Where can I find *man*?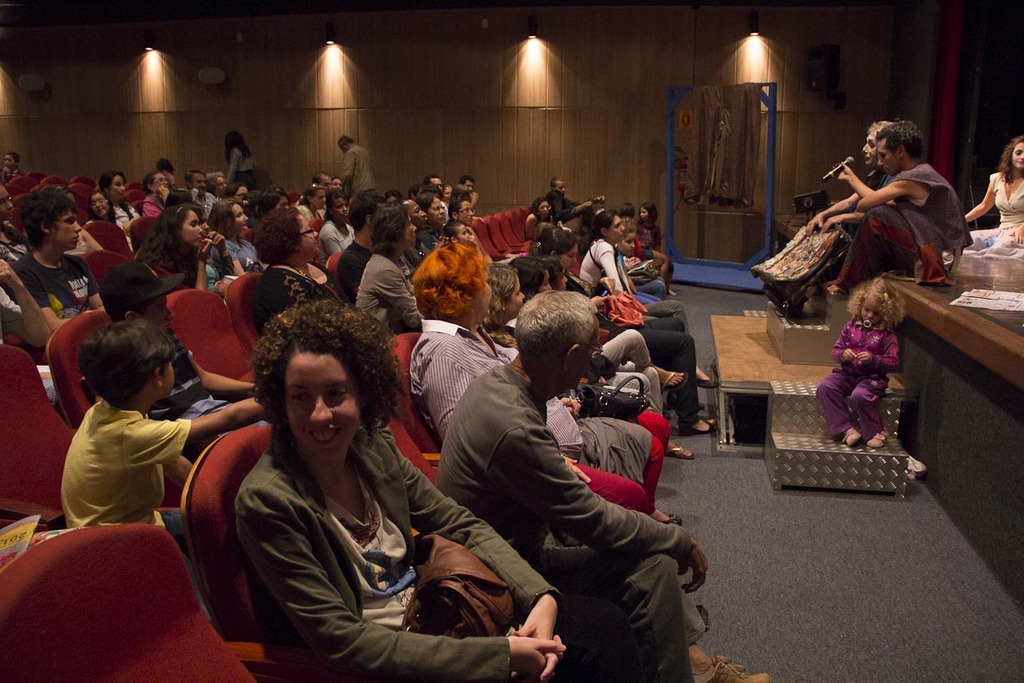
You can find it at (336,190,389,301).
